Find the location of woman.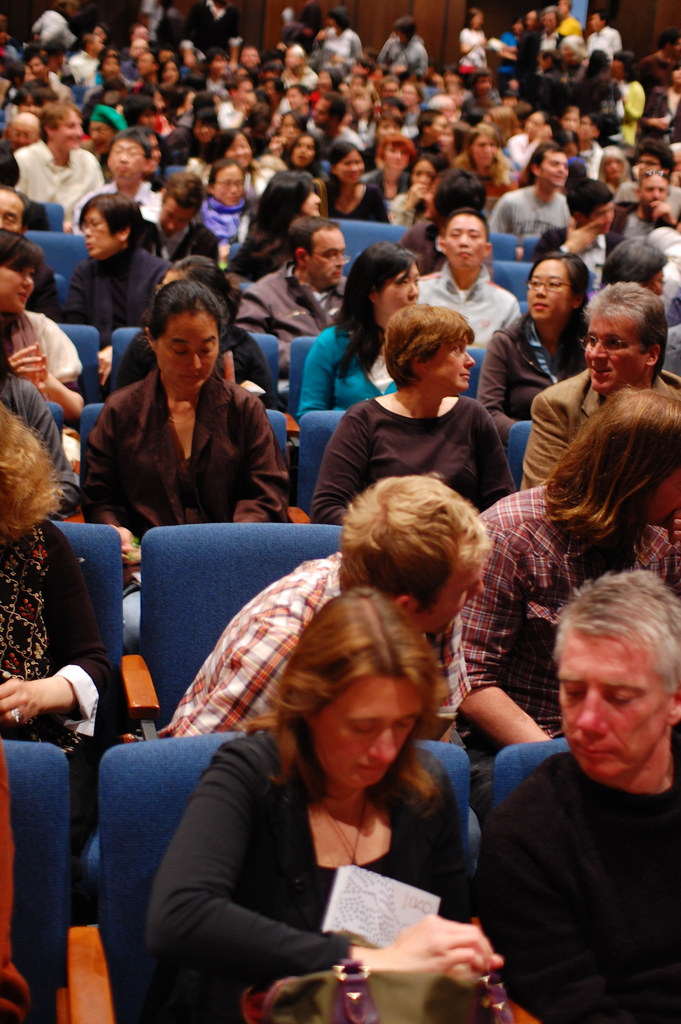
Location: (x1=390, y1=156, x2=443, y2=228).
